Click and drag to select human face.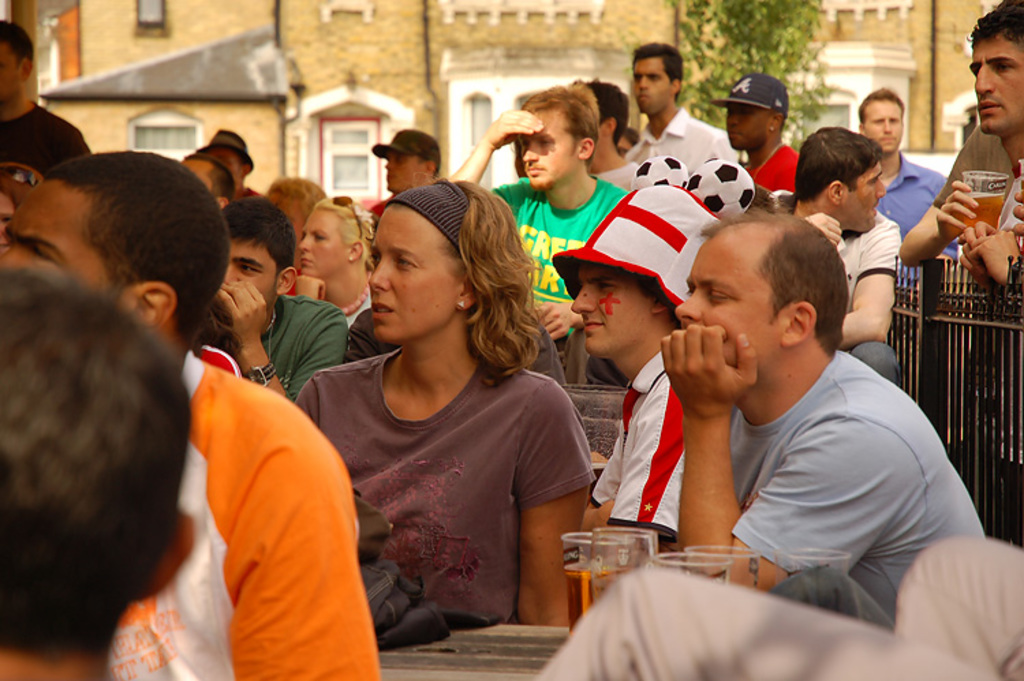
Selection: bbox=(208, 145, 239, 190).
